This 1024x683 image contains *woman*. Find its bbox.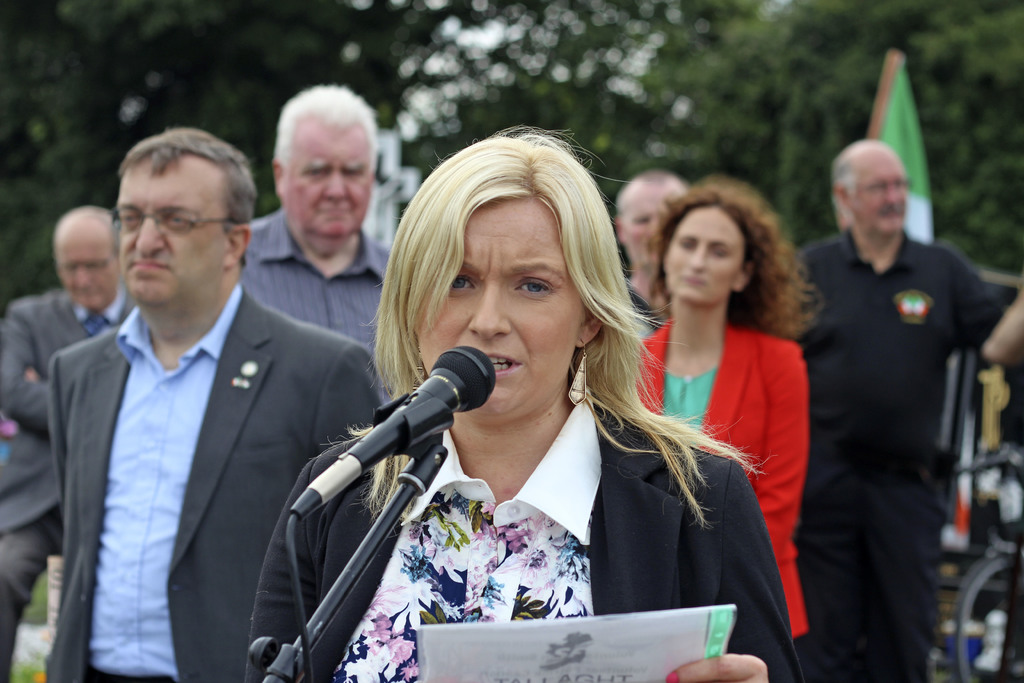
pyautogui.locateOnScreen(237, 122, 806, 682).
